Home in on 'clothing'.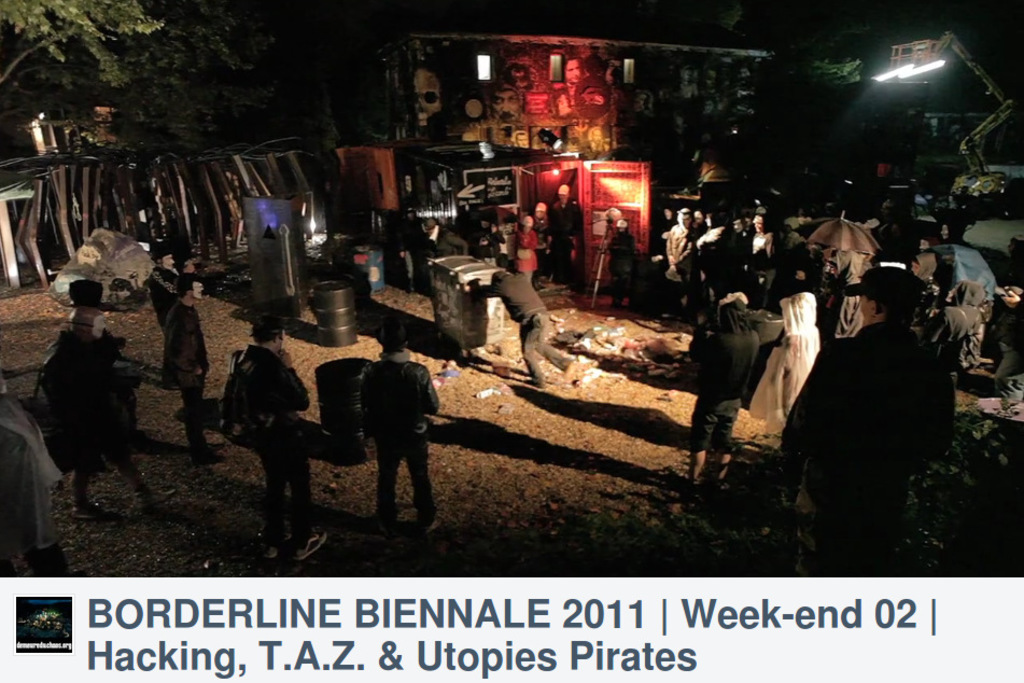
Homed in at crop(546, 195, 579, 273).
